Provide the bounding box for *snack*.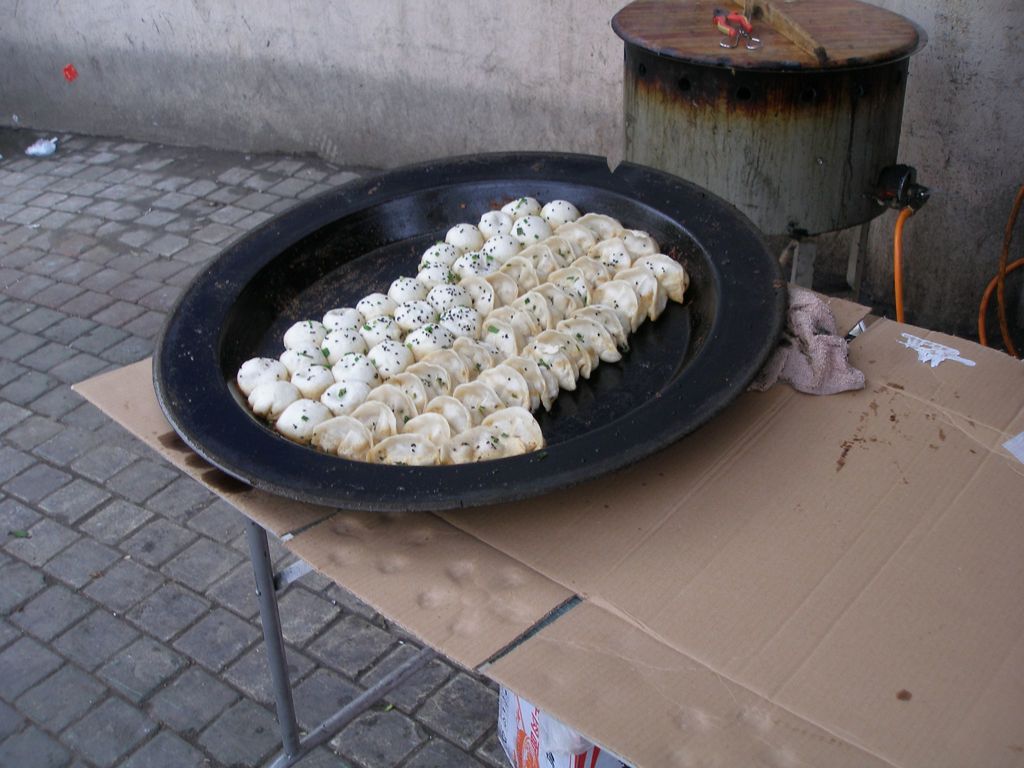
Rect(196, 189, 705, 474).
